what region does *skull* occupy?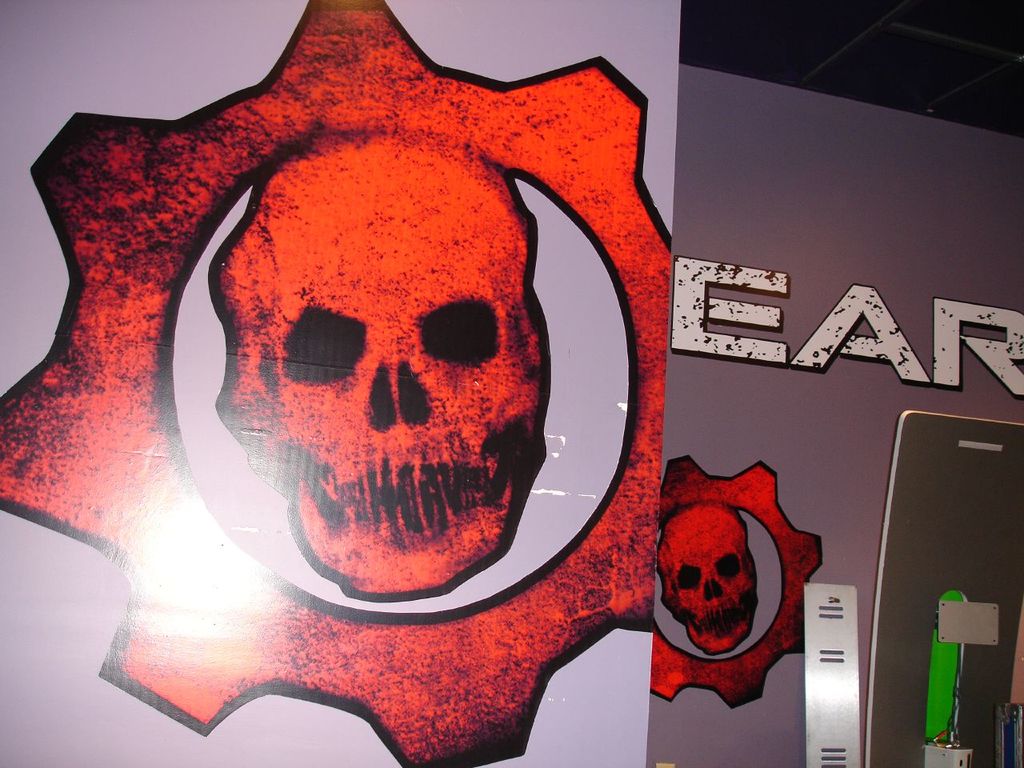
[150, 57, 590, 595].
